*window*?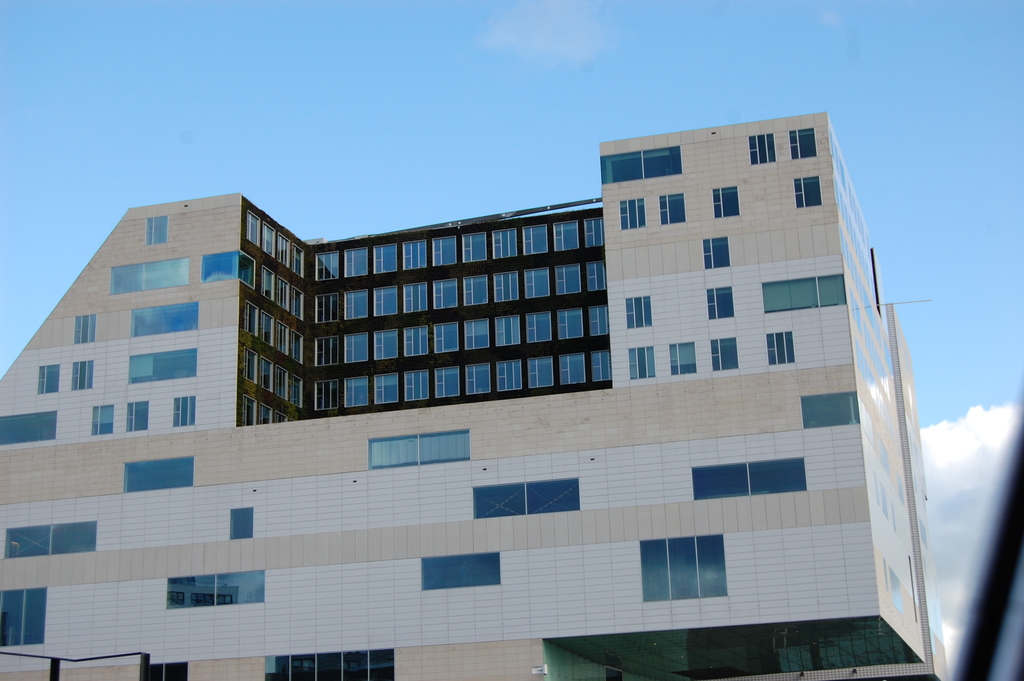
(left=92, top=407, right=115, bottom=435)
